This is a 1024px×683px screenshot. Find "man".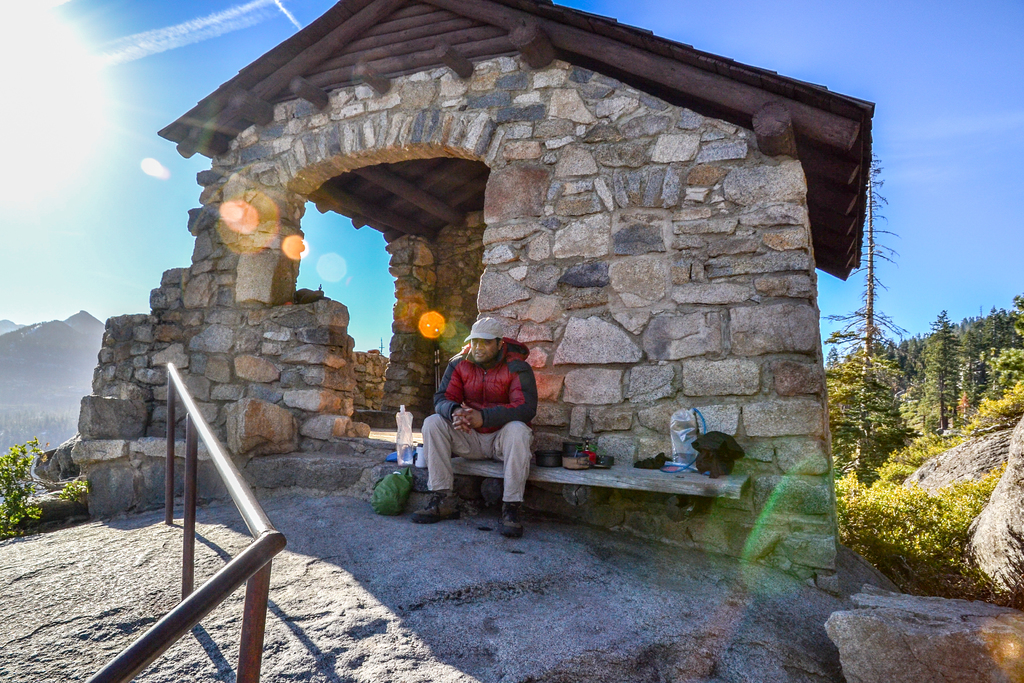
Bounding box: bbox(422, 331, 540, 520).
